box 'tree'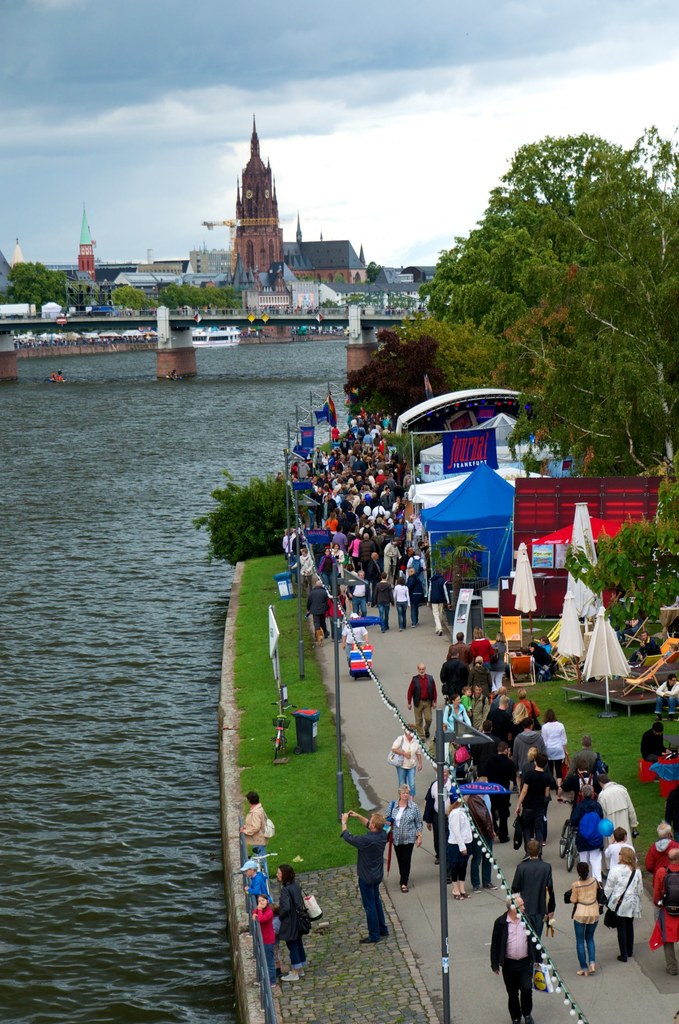
rect(567, 481, 678, 641)
